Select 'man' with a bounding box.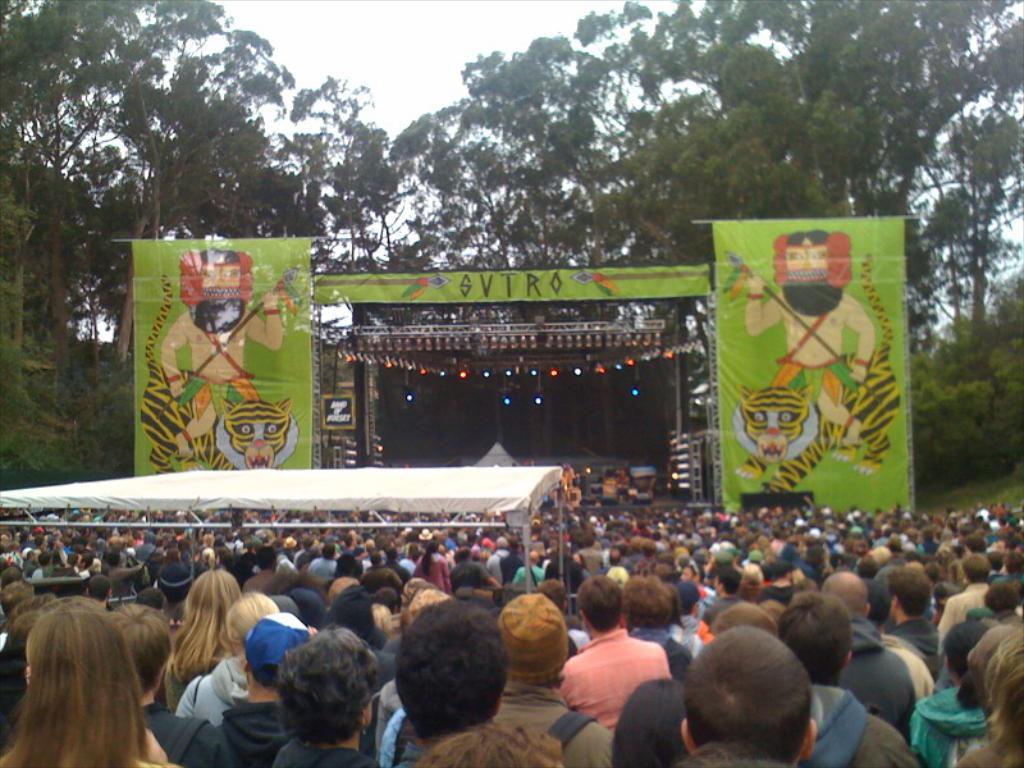
239:548:276:586.
